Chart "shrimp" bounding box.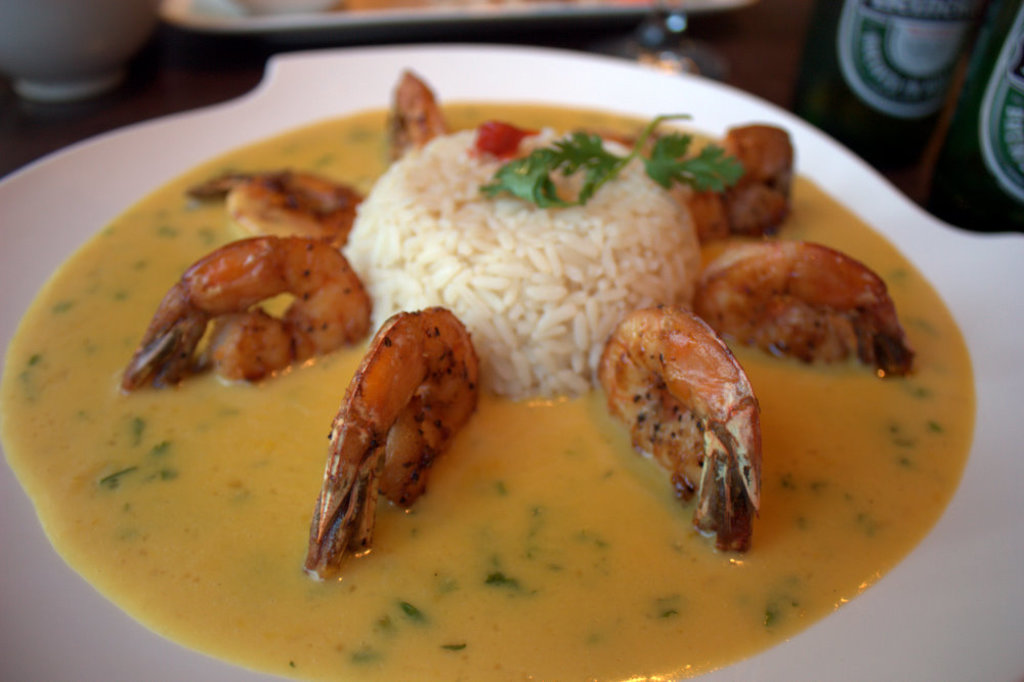
Charted: box(186, 169, 358, 249).
